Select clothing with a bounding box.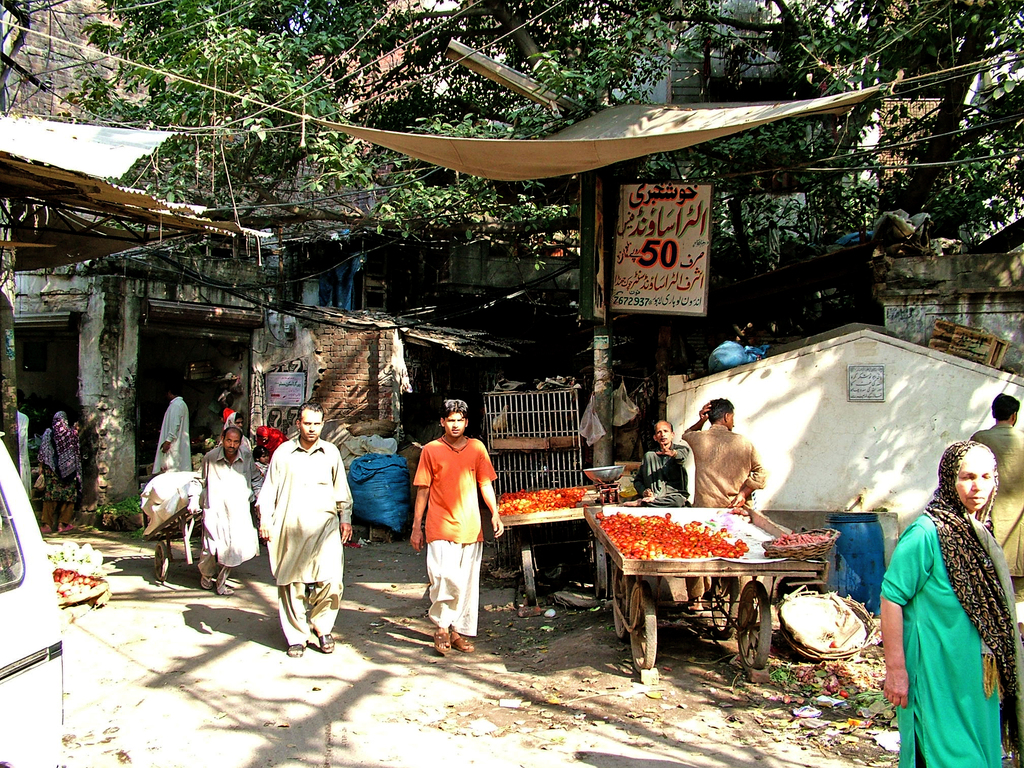
{"x1": 194, "y1": 448, "x2": 252, "y2": 583}.
